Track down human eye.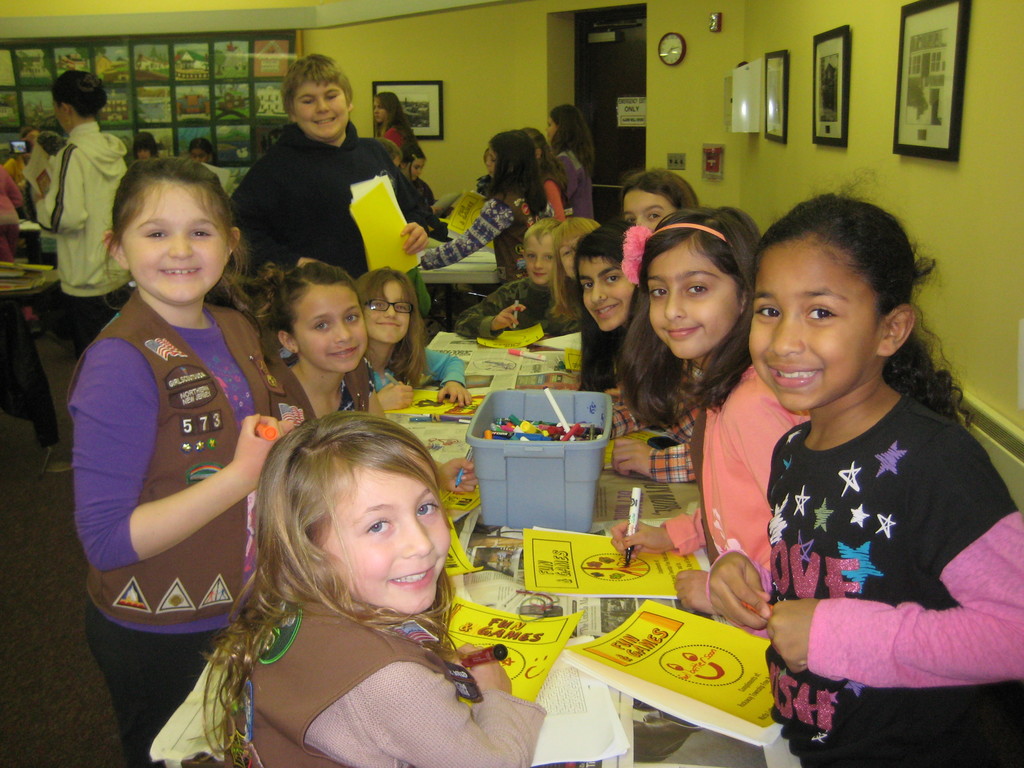
Tracked to (189, 227, 214, 242).
